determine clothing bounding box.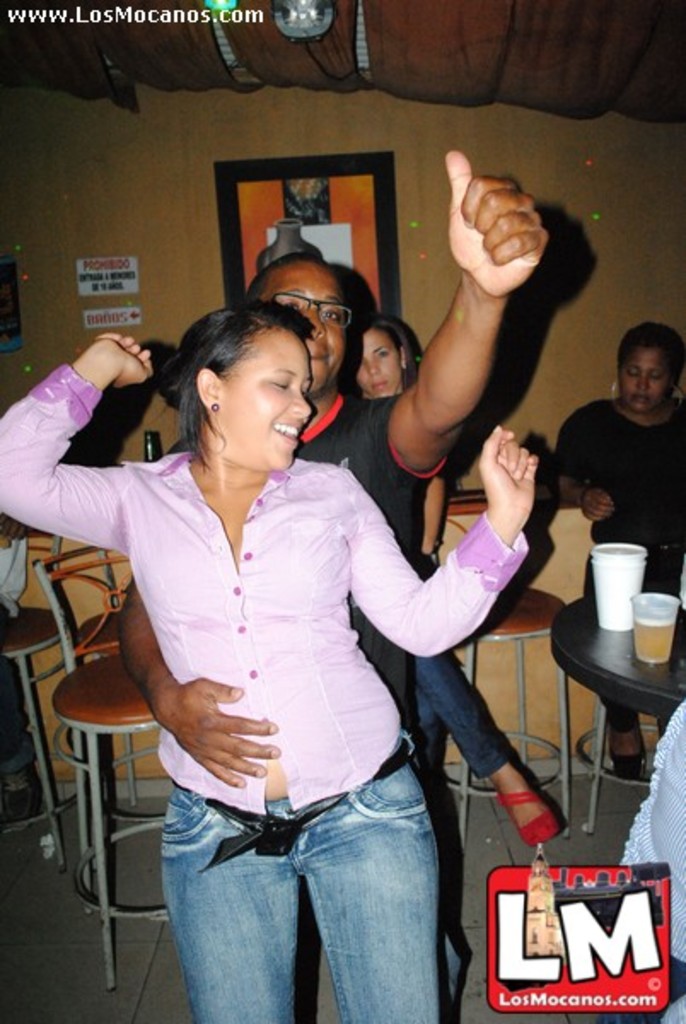
Determined: BBox(288, 381, 449, 742).
